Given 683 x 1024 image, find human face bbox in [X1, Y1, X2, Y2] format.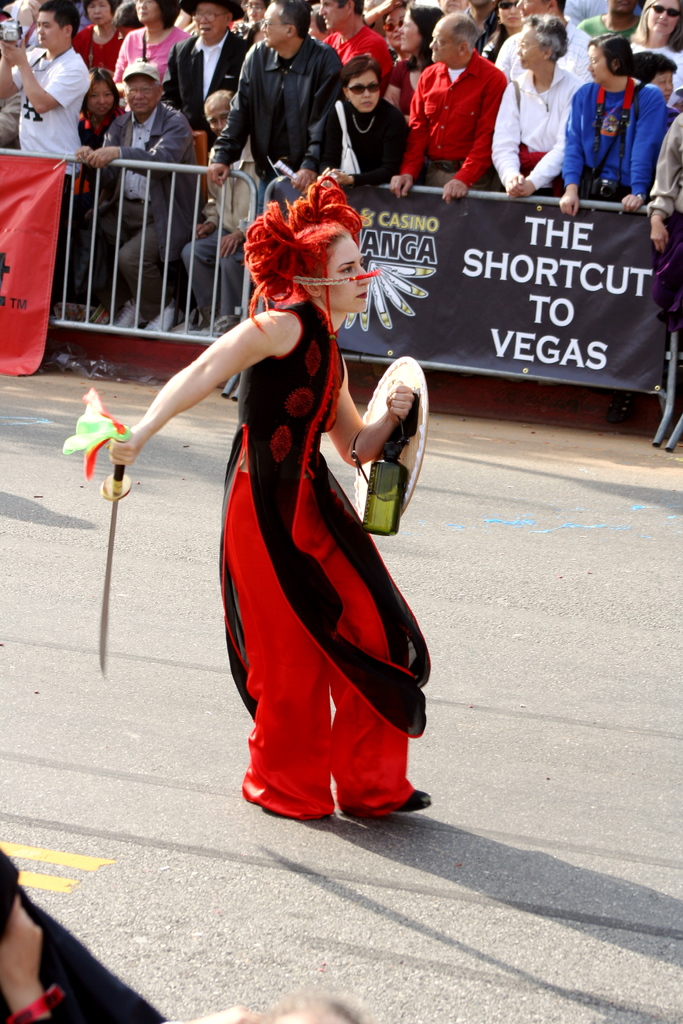
[199, 6, 228, 45].
